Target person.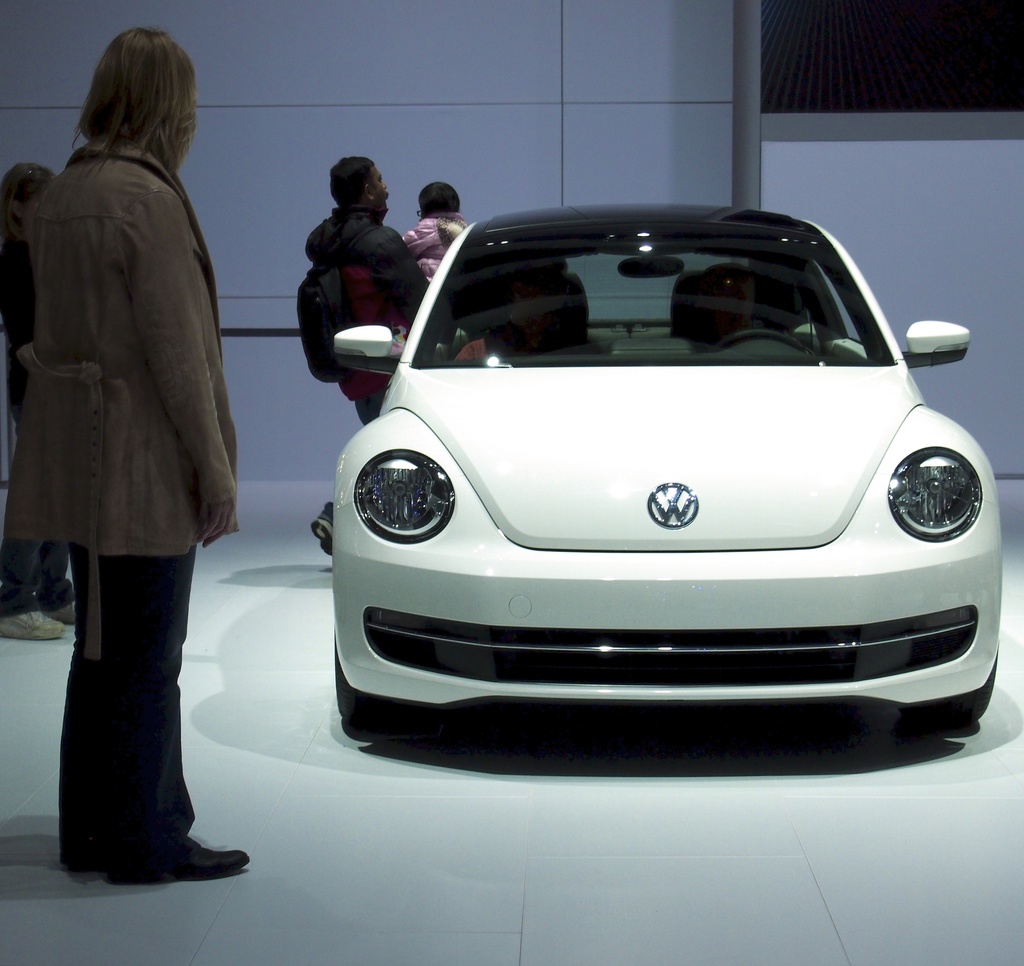
Target region: 399,182,467,283.
